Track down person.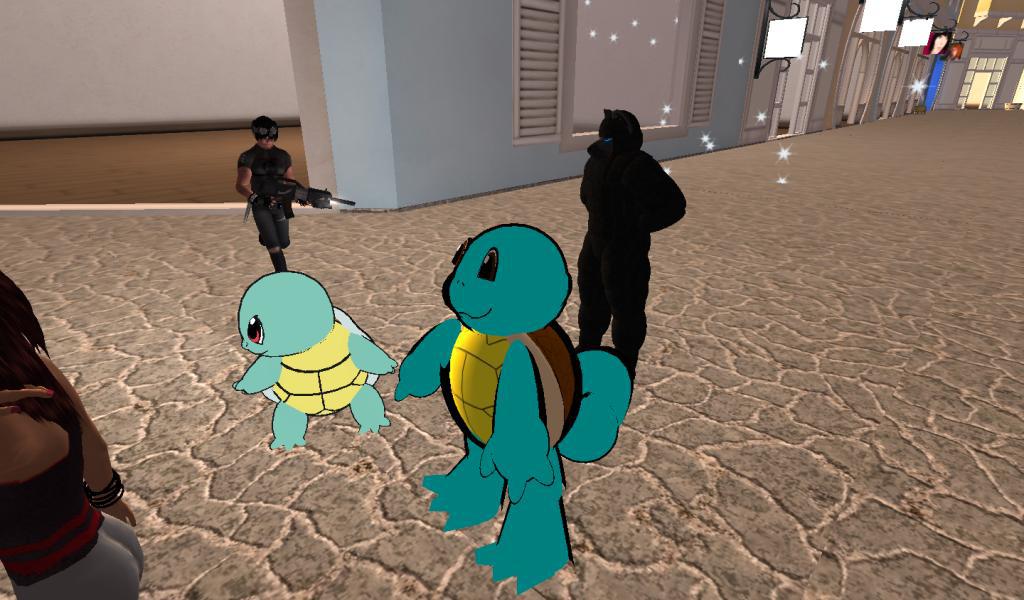
Tracked to x1=235, y1=112, x2=299, y2=273.
